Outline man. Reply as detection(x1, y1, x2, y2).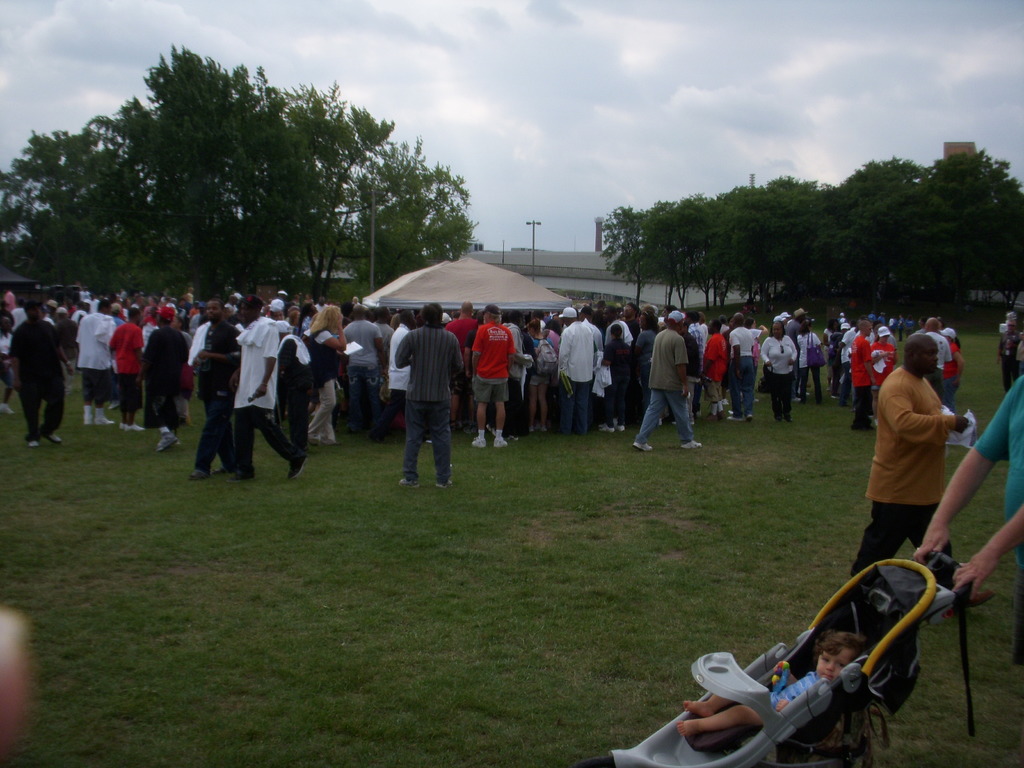
detection(229, 294, 308, 482).
